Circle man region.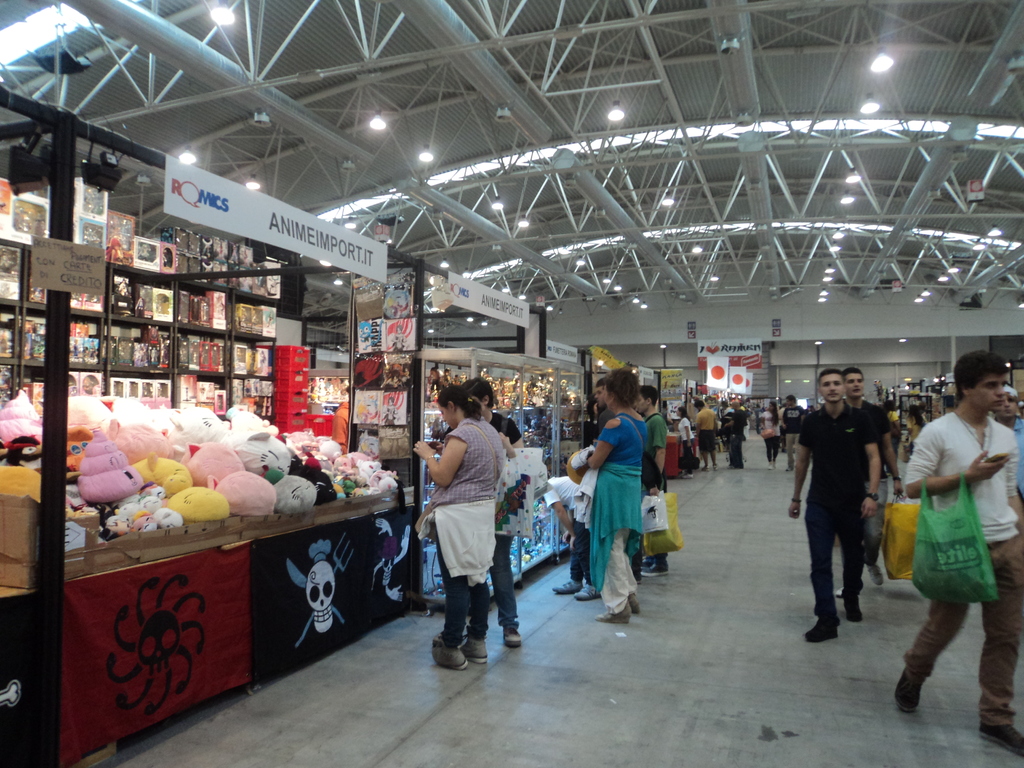
Region: l=718, t=399, r=732, b=415.
